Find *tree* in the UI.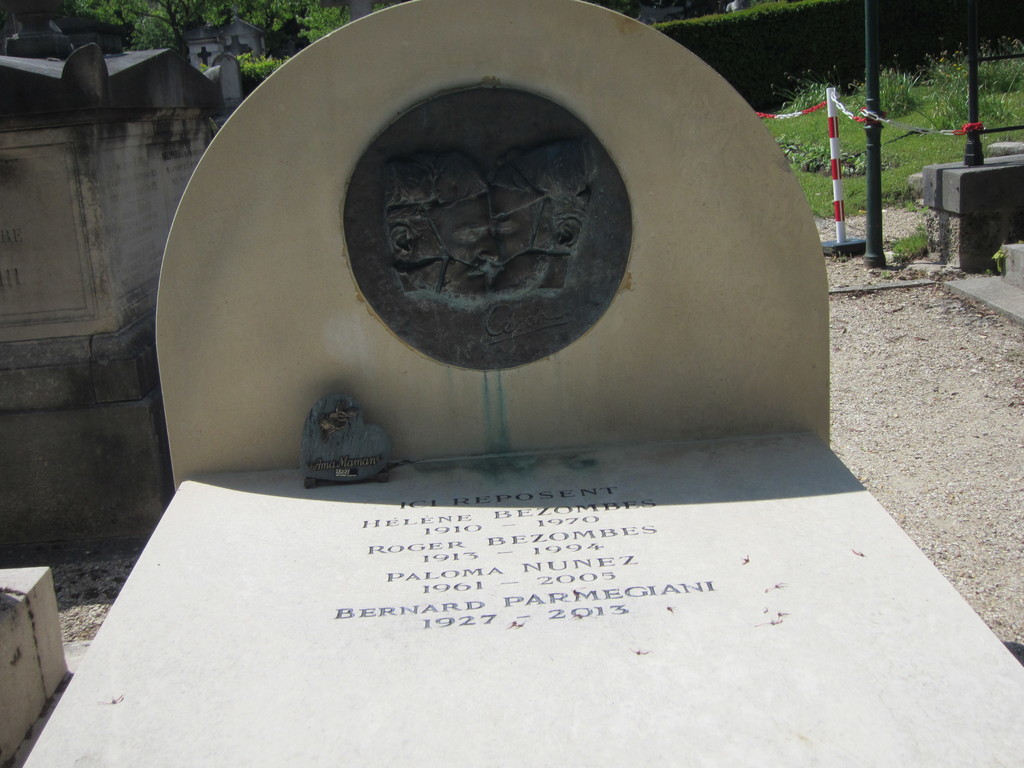
UI element at 112/0/367/83.
